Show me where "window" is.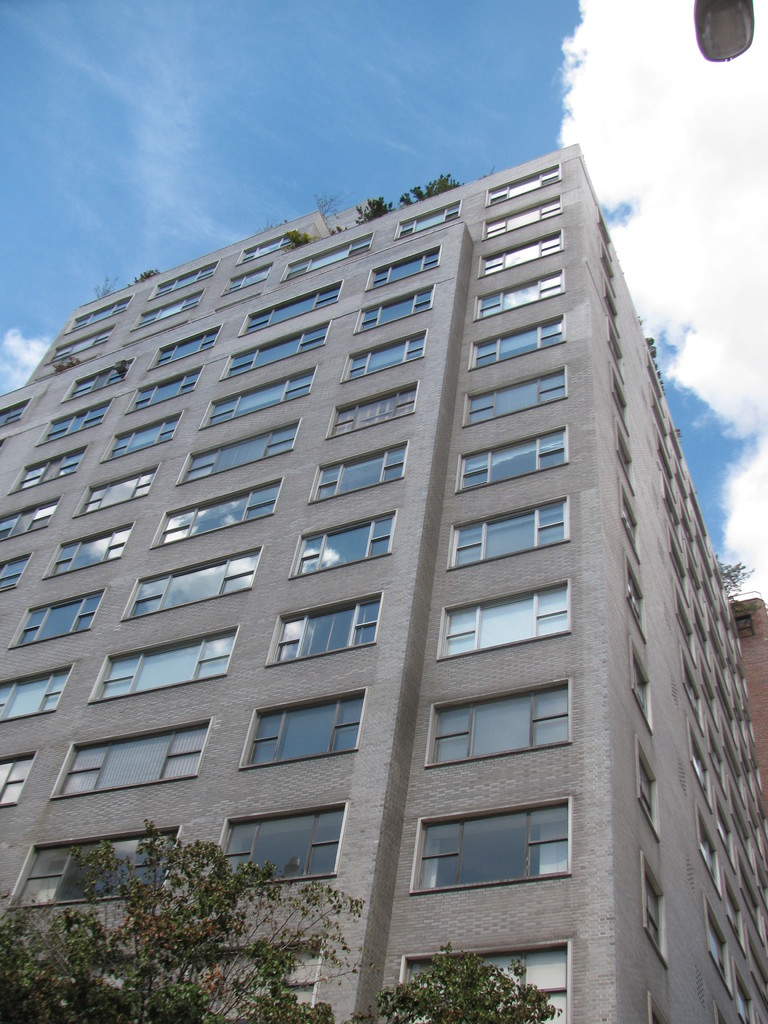
"window" is at left=76, top=463, right=159, bottom=519.
